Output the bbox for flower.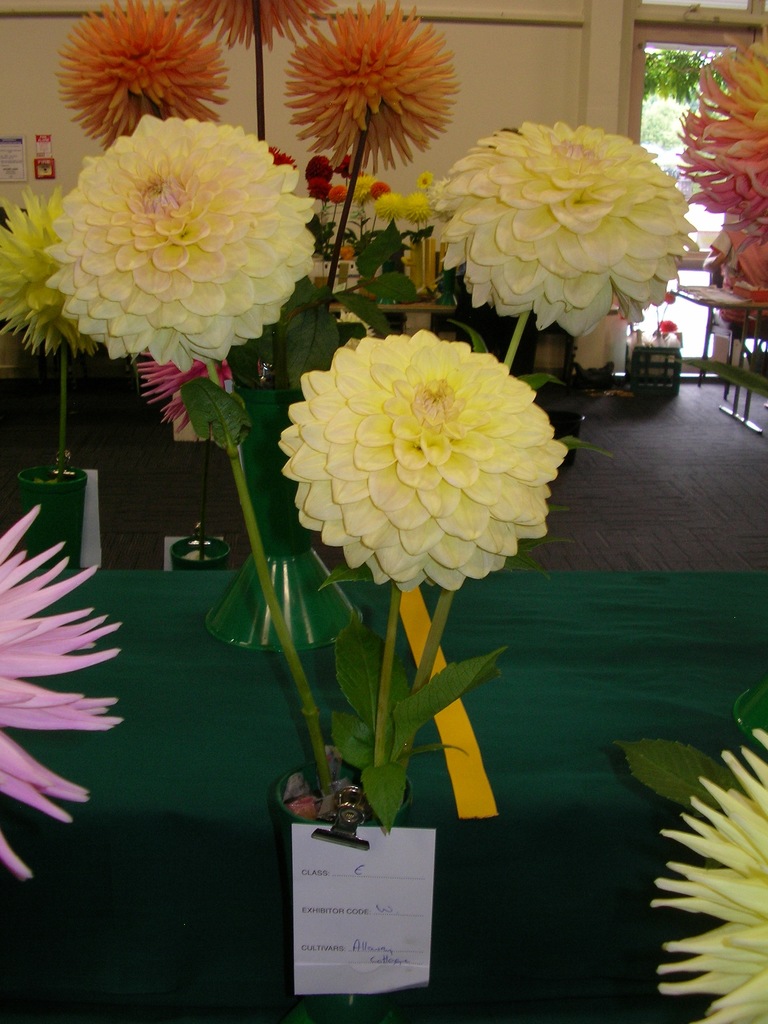
[0,191,98,356].
